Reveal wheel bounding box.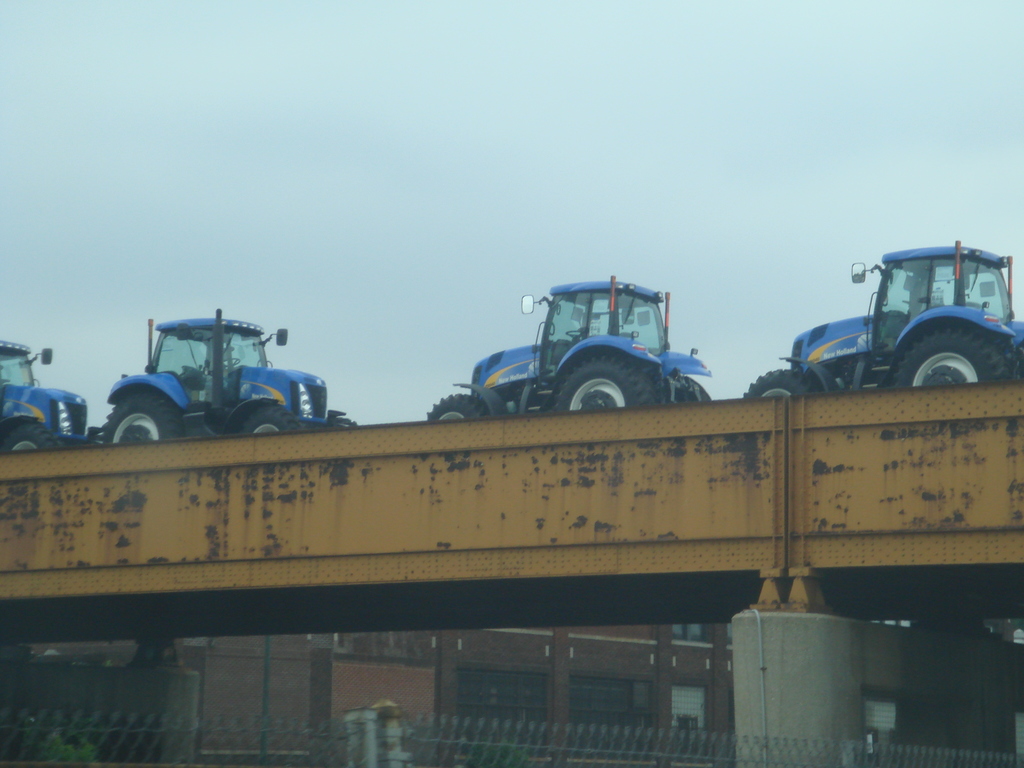
Revealed: 903/298/913/303.
